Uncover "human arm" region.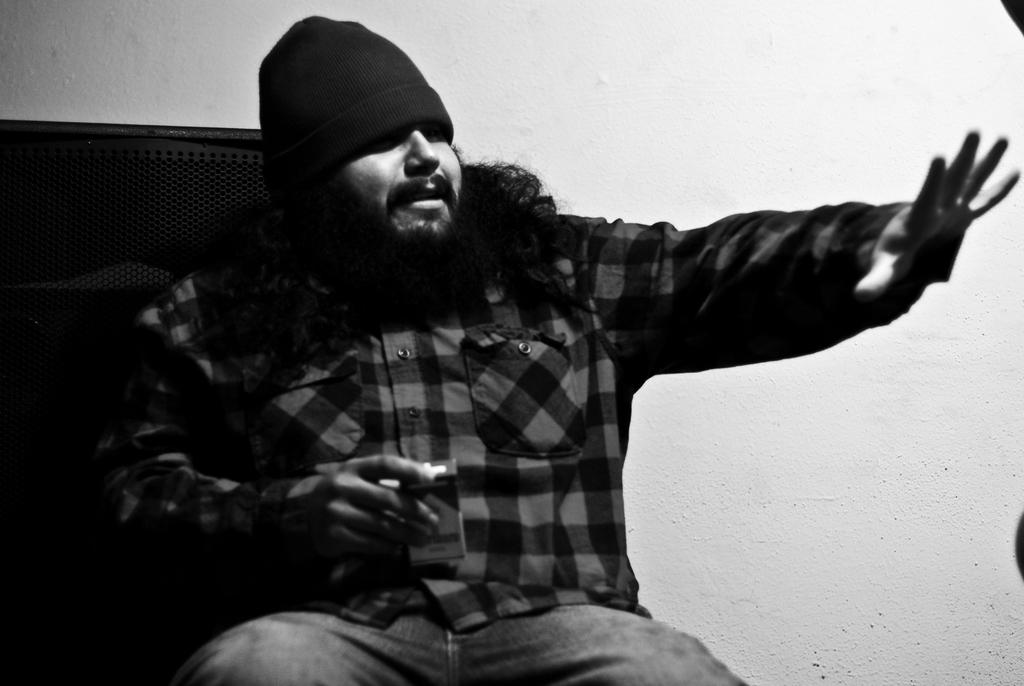
Uncovered: 584/127/1023/384.
